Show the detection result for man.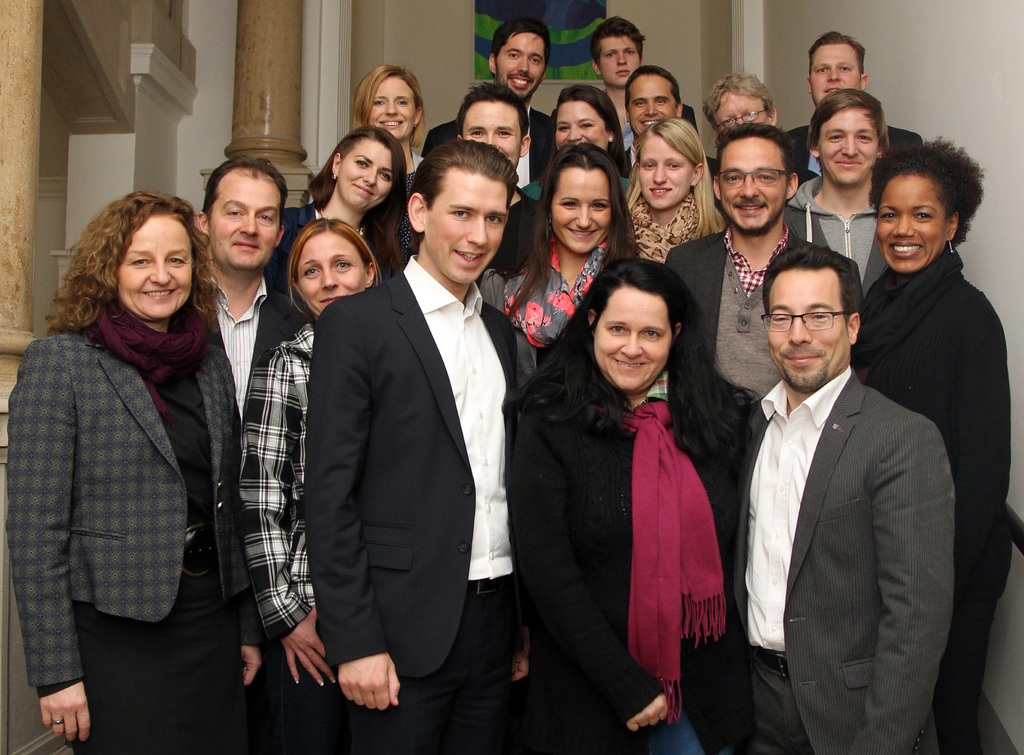
<box>416,87,577,317</box>.
